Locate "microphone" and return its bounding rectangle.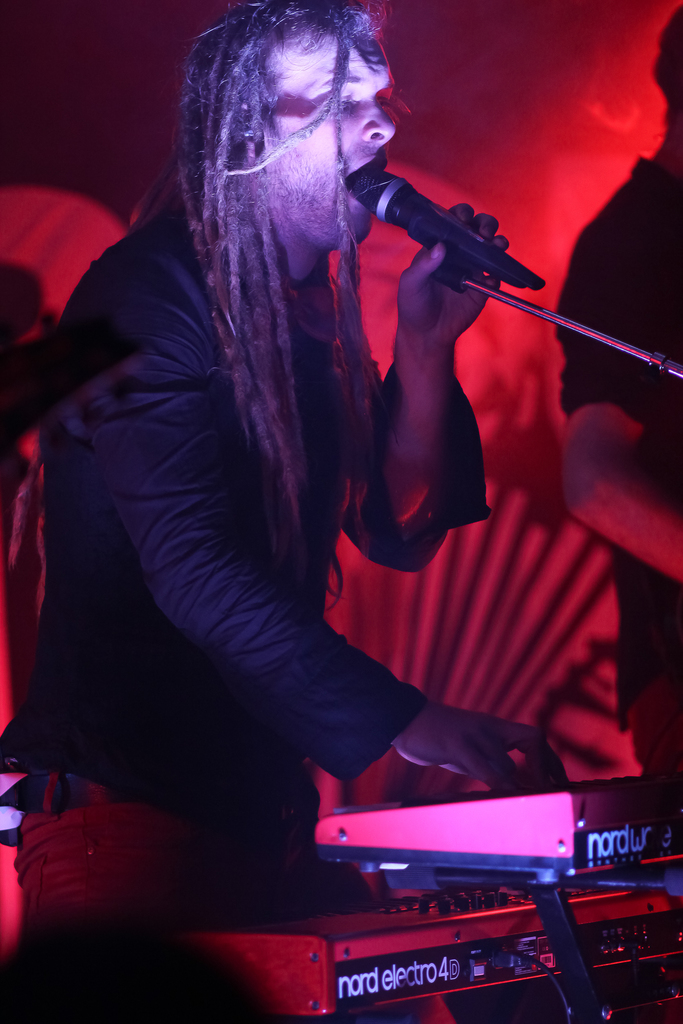
Rect(344, 157, 545, 288).
